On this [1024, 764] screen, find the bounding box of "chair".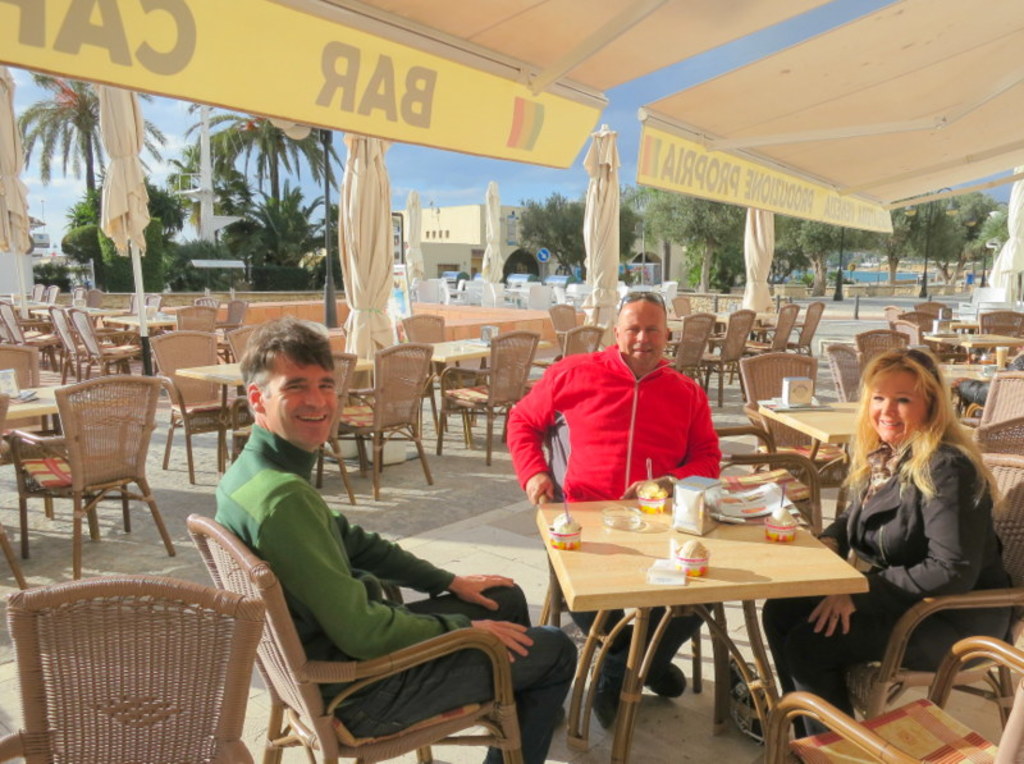
Bounding box: crop(0, 301, 46, 365).
